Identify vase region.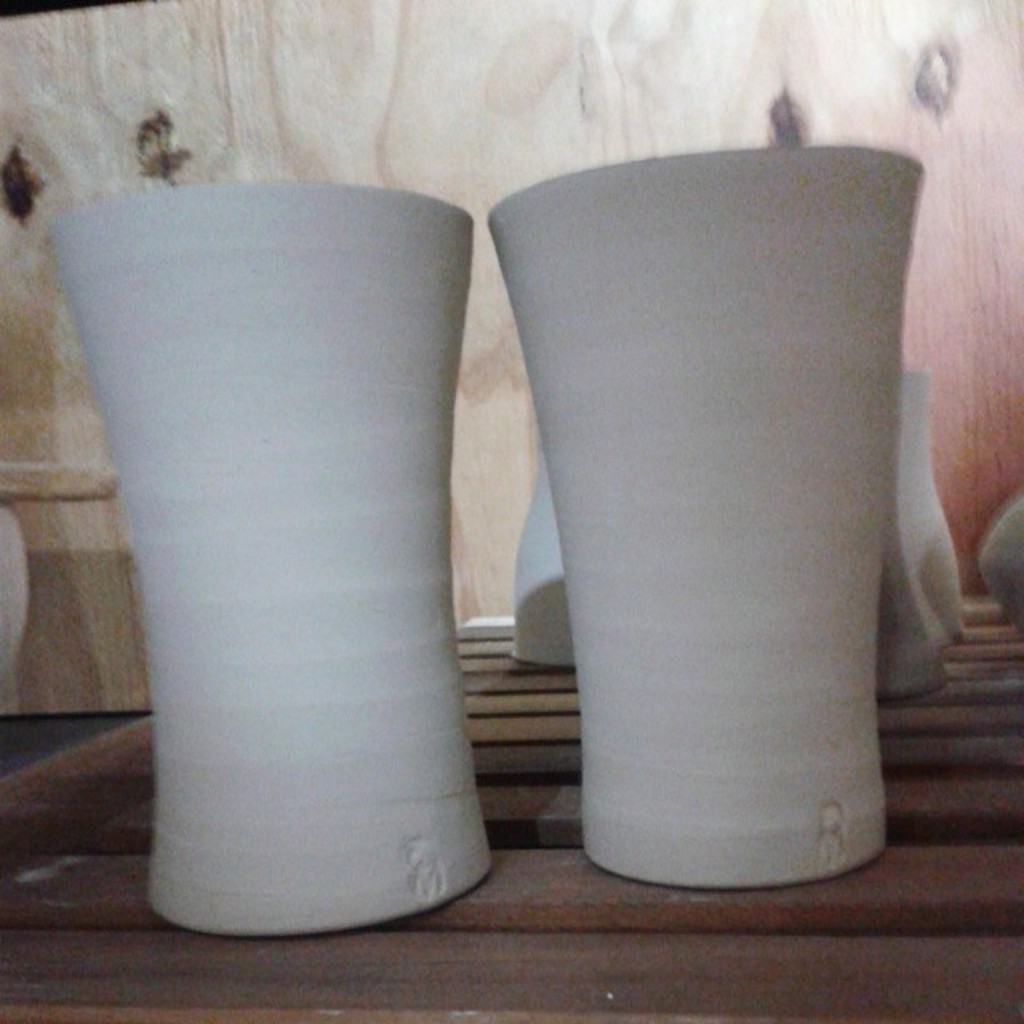
Region: (left=46, top=182, right=499, bottom=942).
